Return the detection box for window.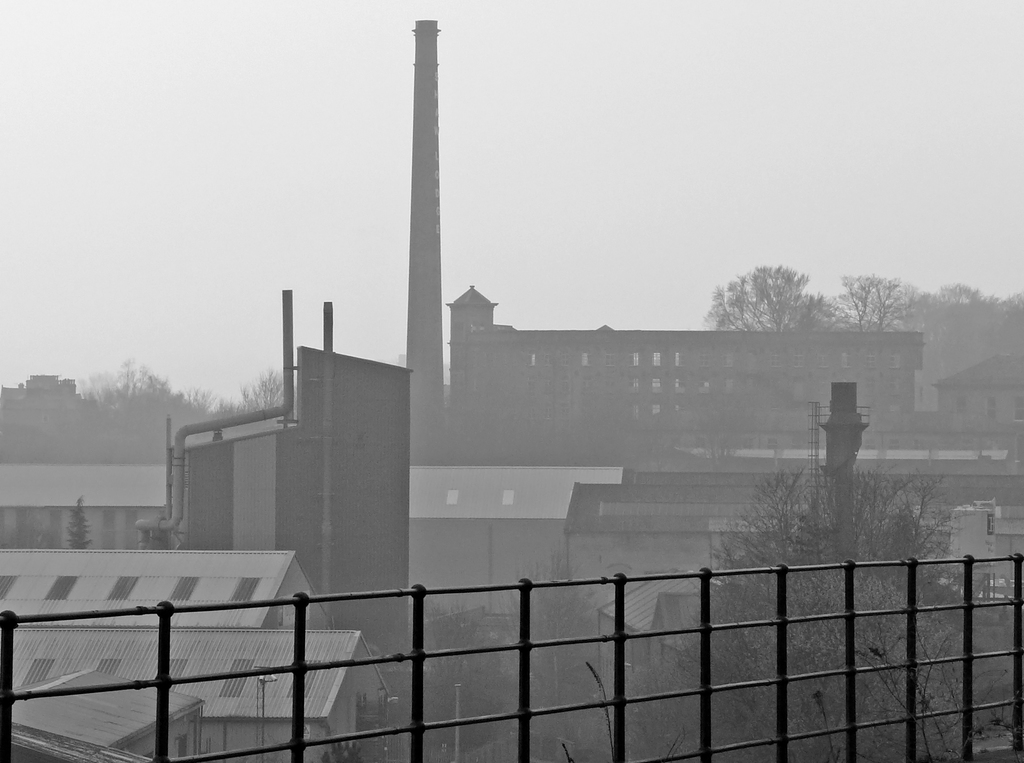
box(651, 355, 662, 367).
